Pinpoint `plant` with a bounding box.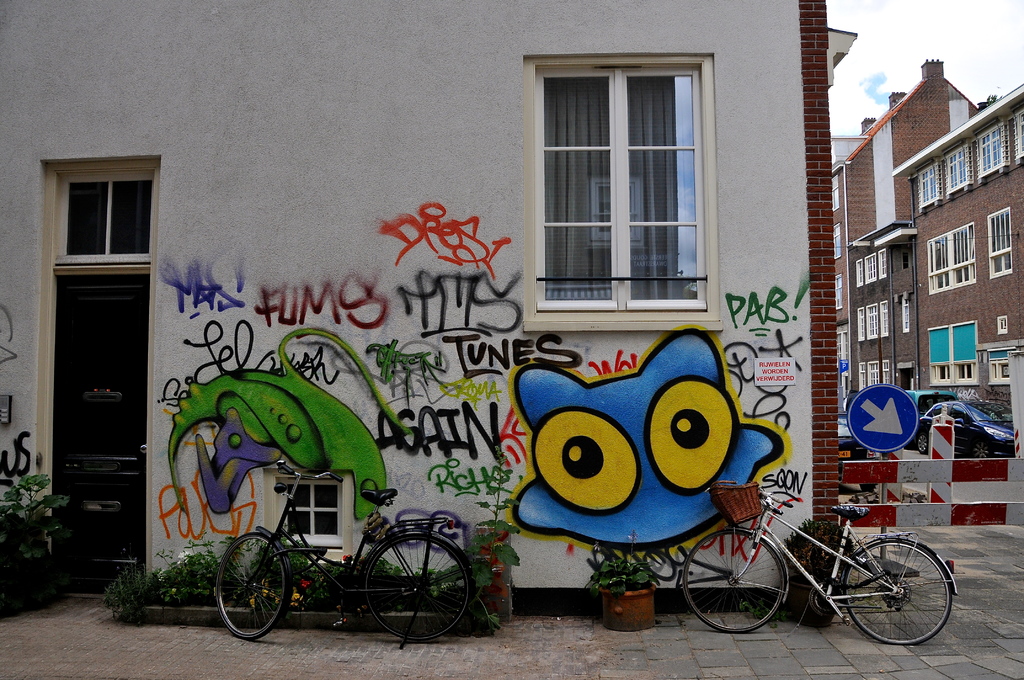
BBox(250, 529, 309, 597).
